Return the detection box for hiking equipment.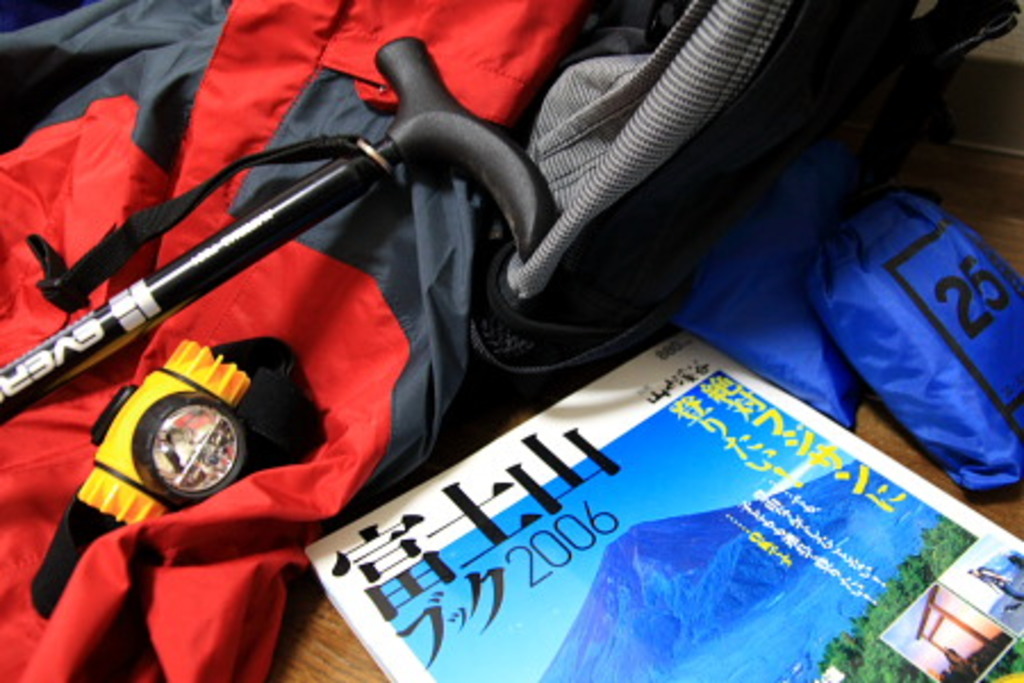
box(0, 25, 562, 428).
